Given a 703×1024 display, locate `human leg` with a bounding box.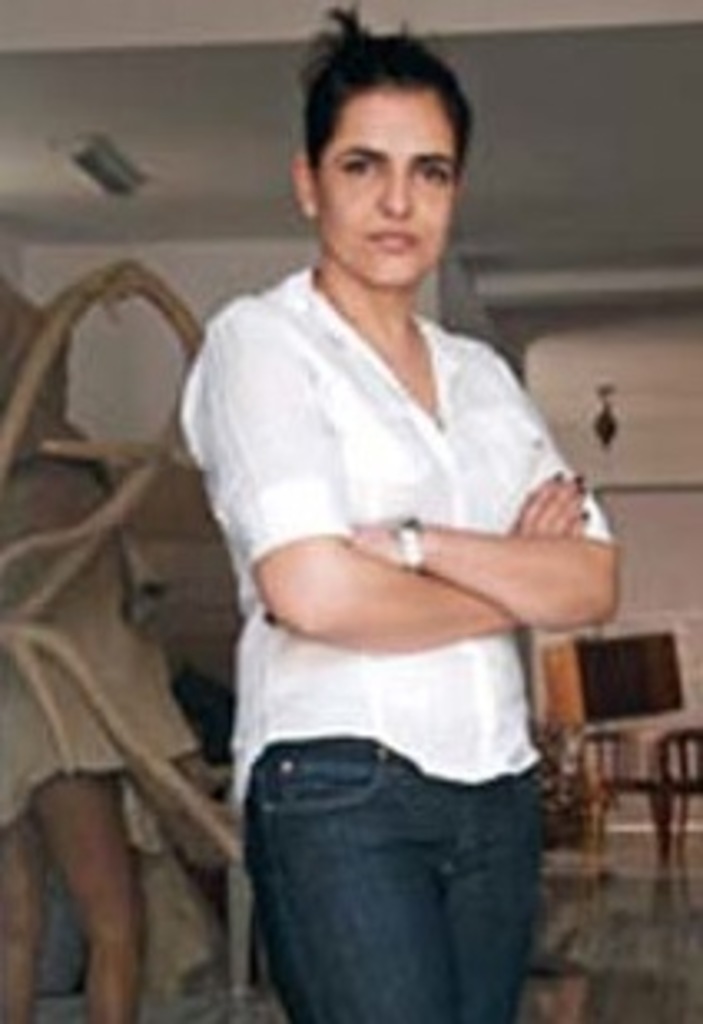
Located: Rect(239, 739, 461, 1021).
